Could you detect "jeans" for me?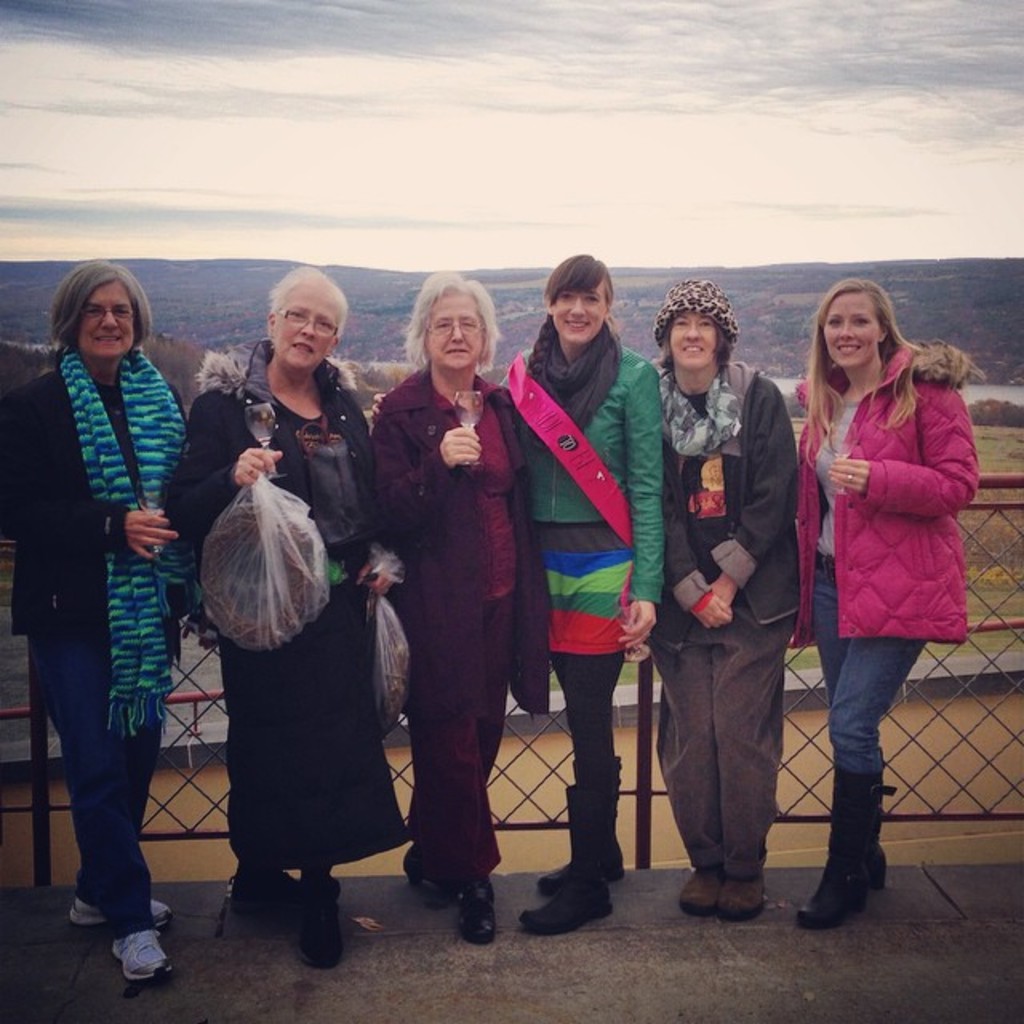
Detection result: crop(381, 586, 517, 893).
